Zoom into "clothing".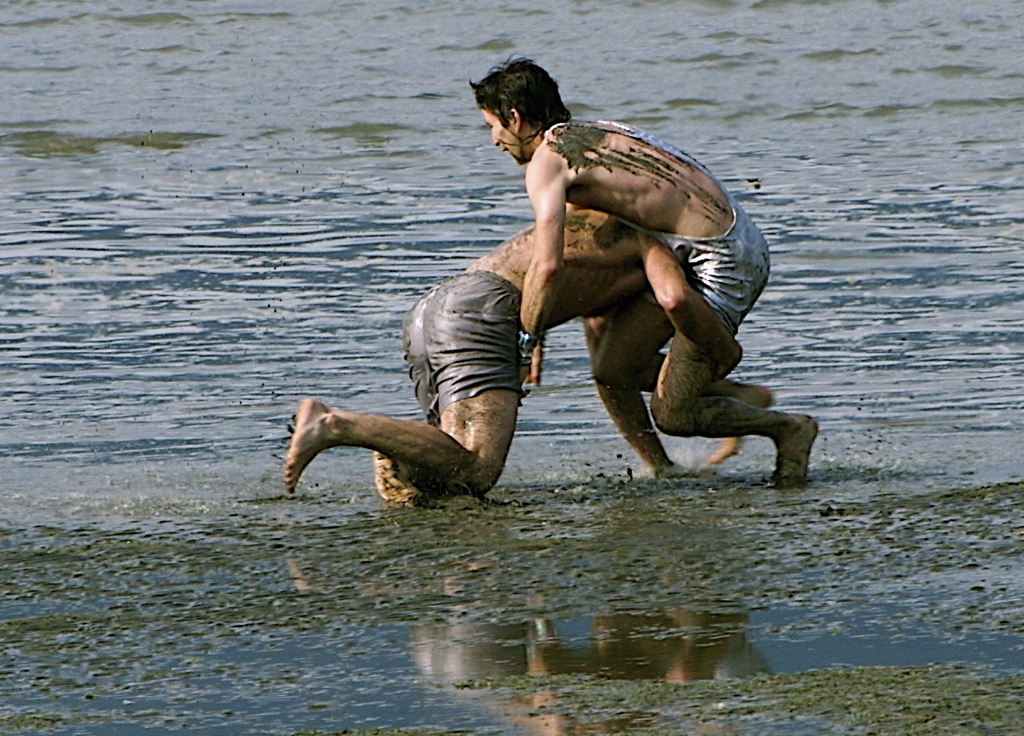
Zoom target: [545, 115, 771, 332].
